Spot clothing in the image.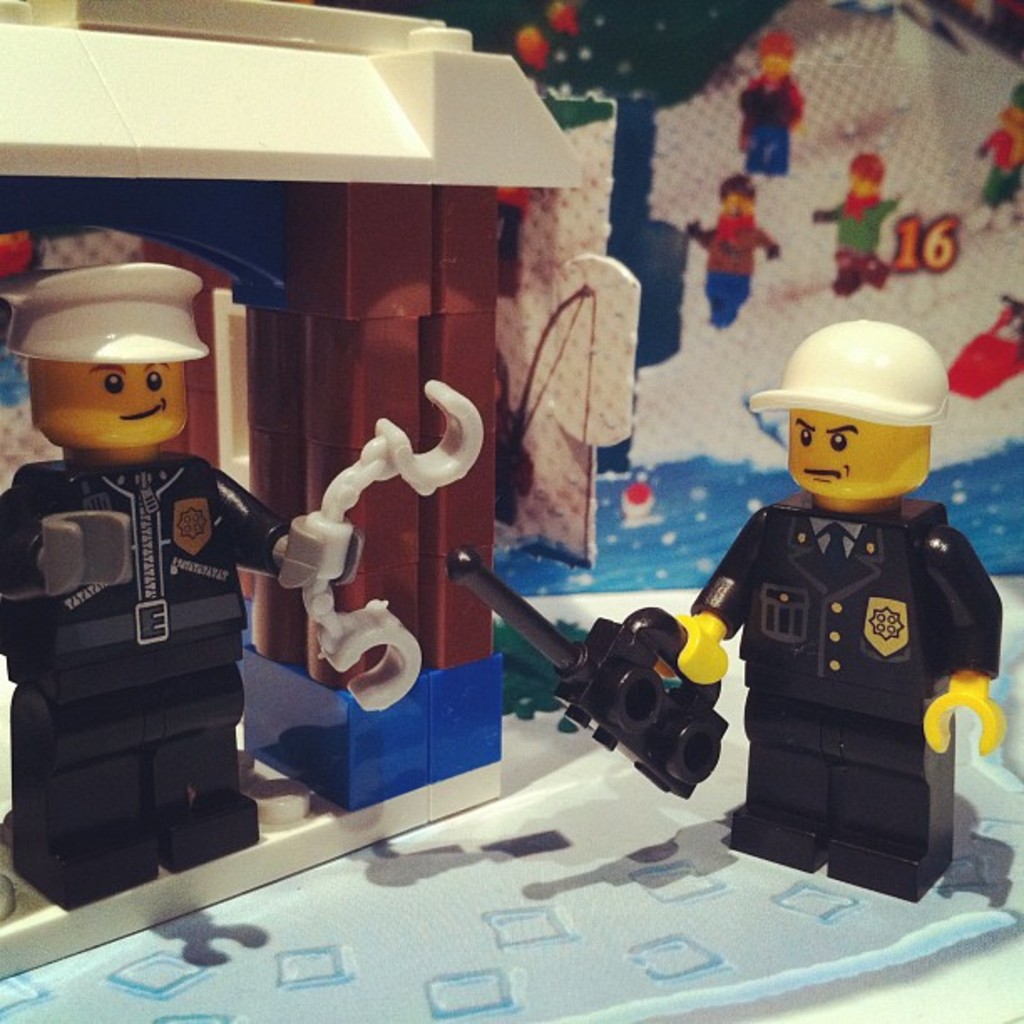
clothing found at crop(741, 84, 803, 179).
